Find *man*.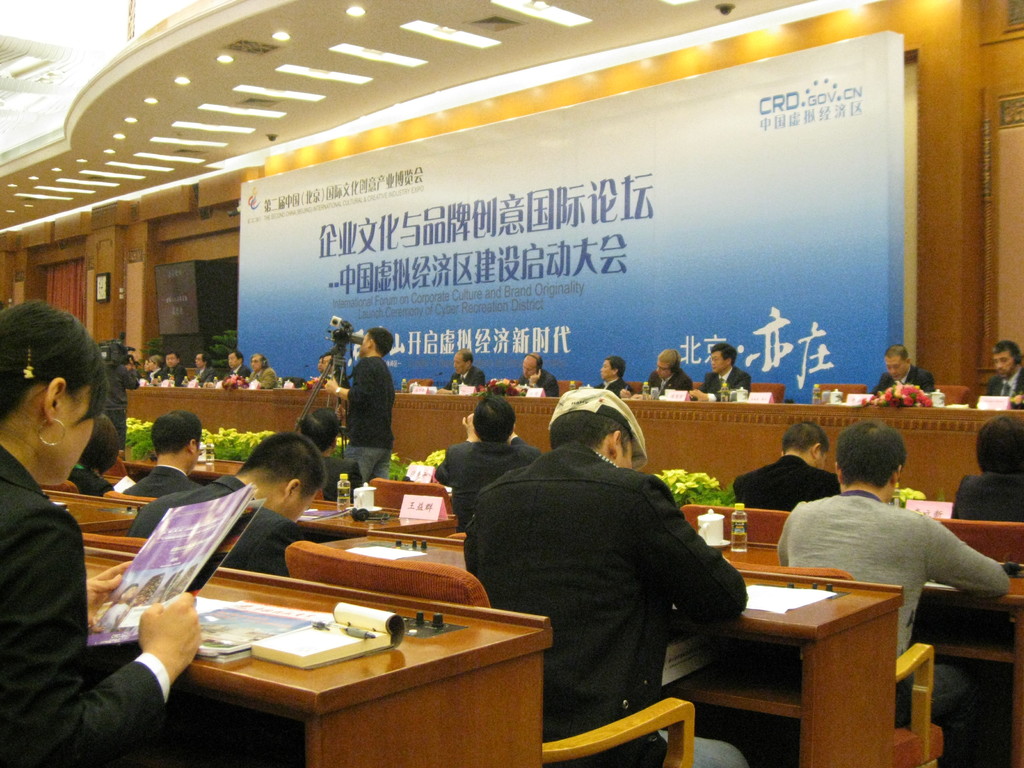
[440,348,488,391].
